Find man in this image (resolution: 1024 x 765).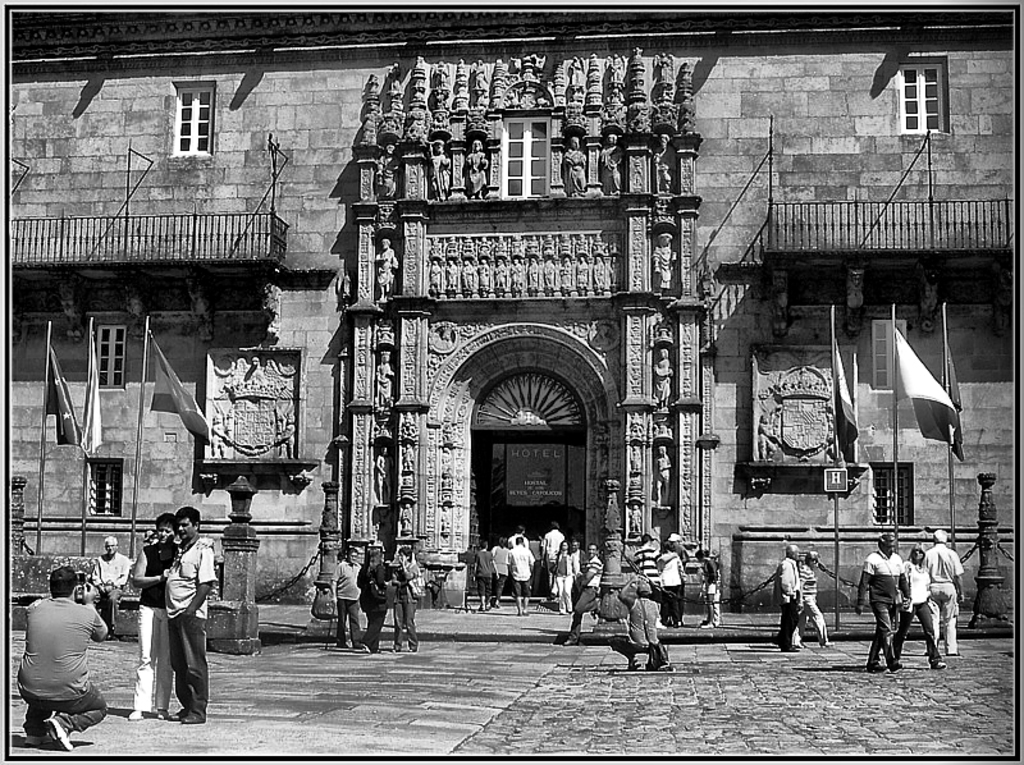
rect(855, 533, 914, 673).
